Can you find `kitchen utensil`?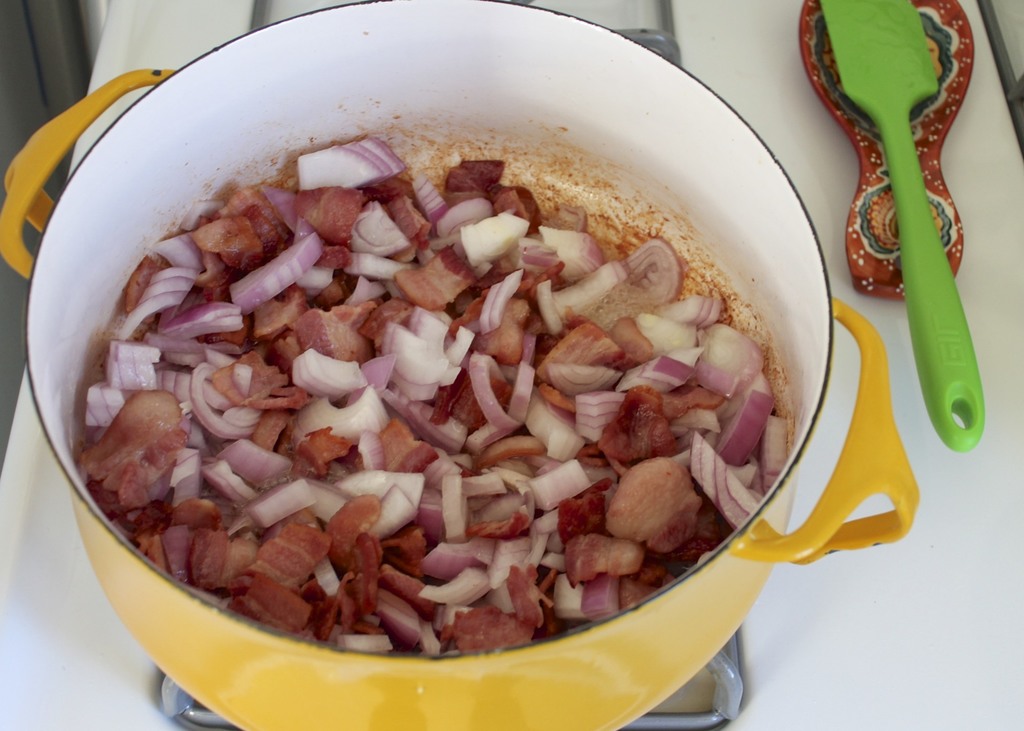
Yes, bounding box: box(4, 0, 925, 730).
